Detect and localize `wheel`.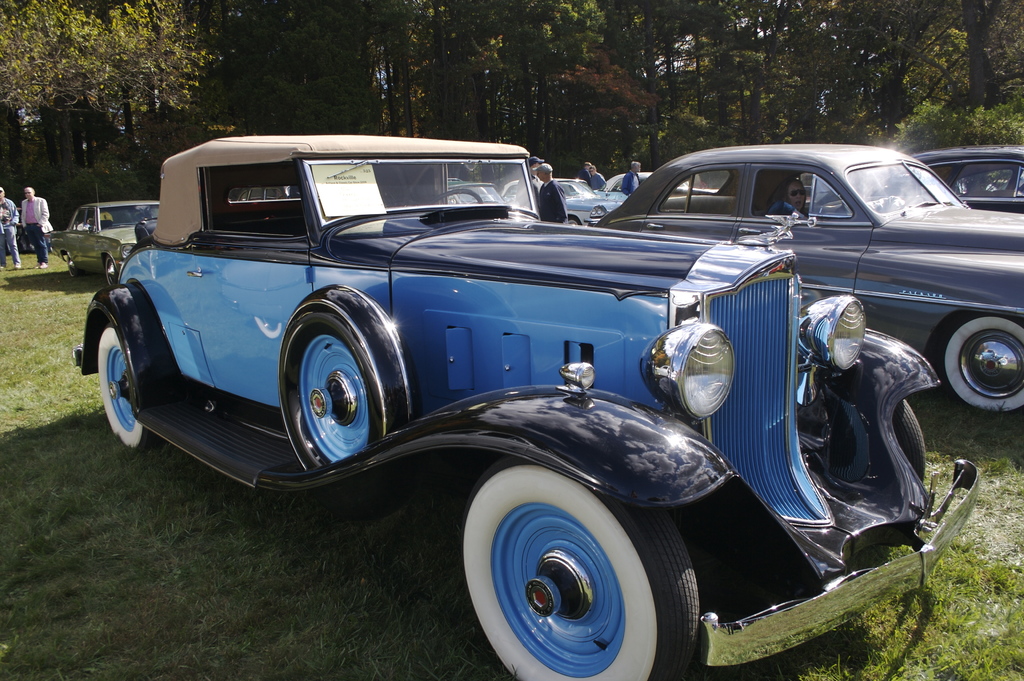
Localized at 277,288,408,476.
